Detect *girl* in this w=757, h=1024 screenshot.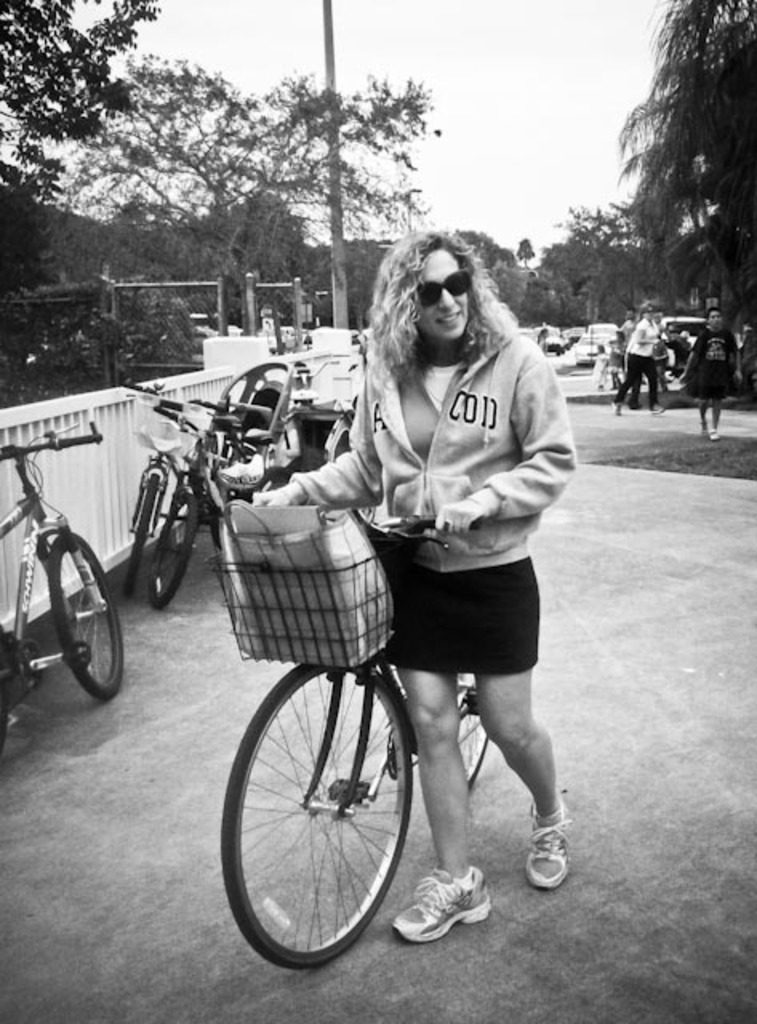
Detection: rect(253, 227, 575, 942).
